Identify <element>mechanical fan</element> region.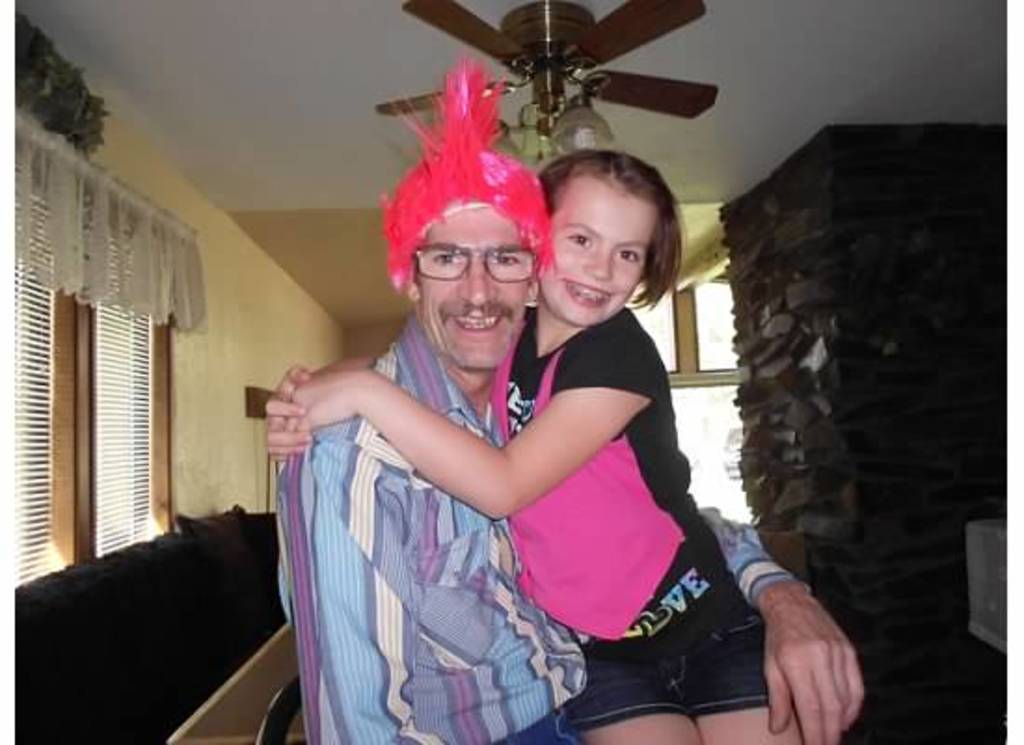
Region: (376,0,721,125).
